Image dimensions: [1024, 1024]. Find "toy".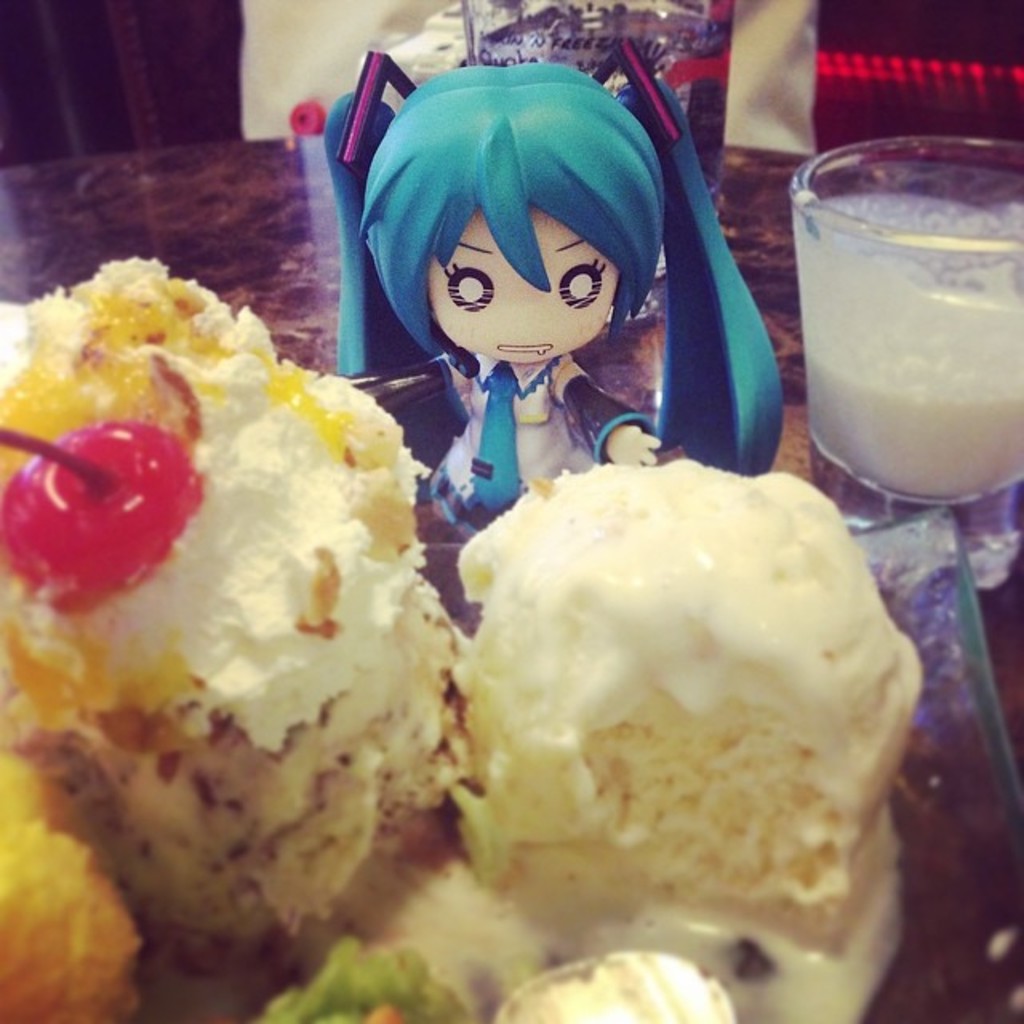
(326,35,779,606).
